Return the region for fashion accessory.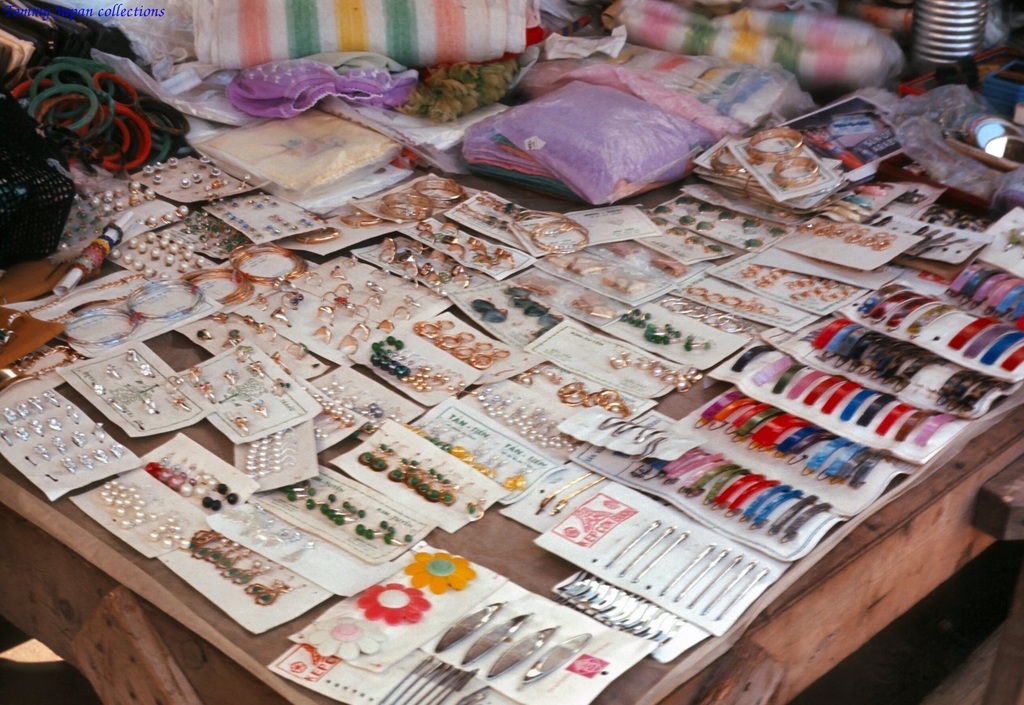
244,569,294,596.
